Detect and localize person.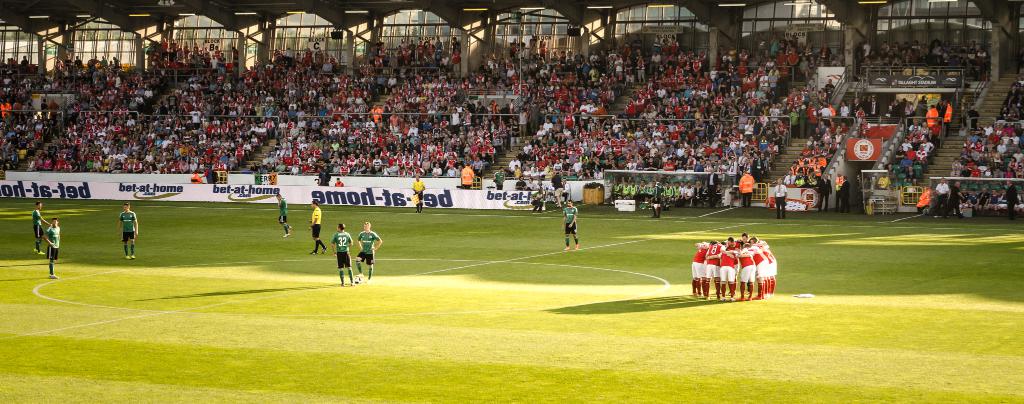
Localized at (42,218,60,279).
